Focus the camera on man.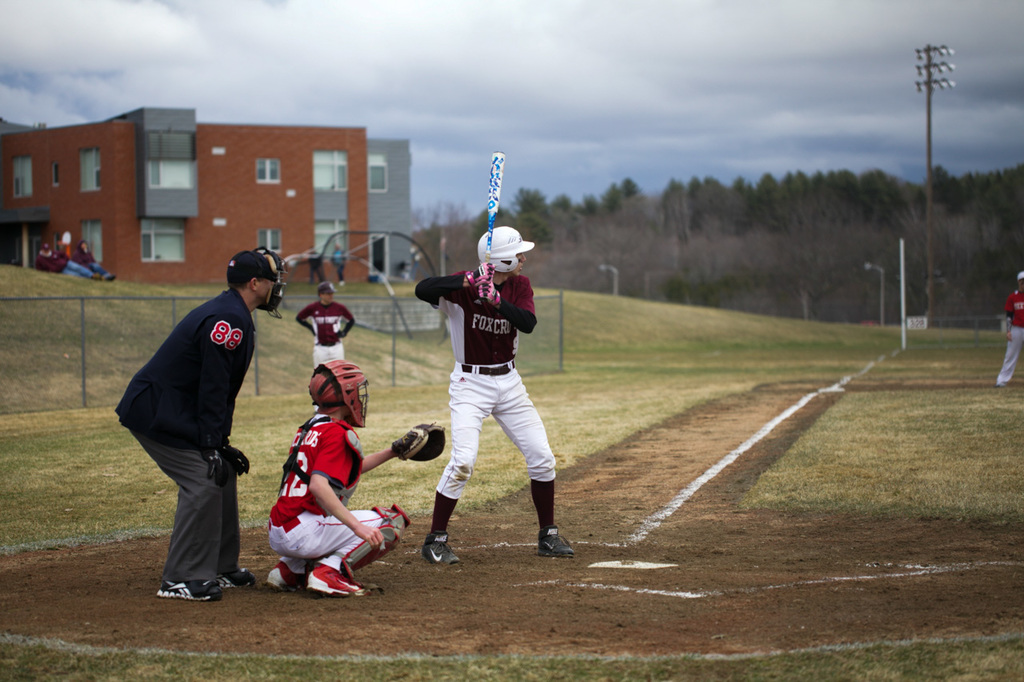
Focus region: (left=415, top=225, right=576, bottom=566).
